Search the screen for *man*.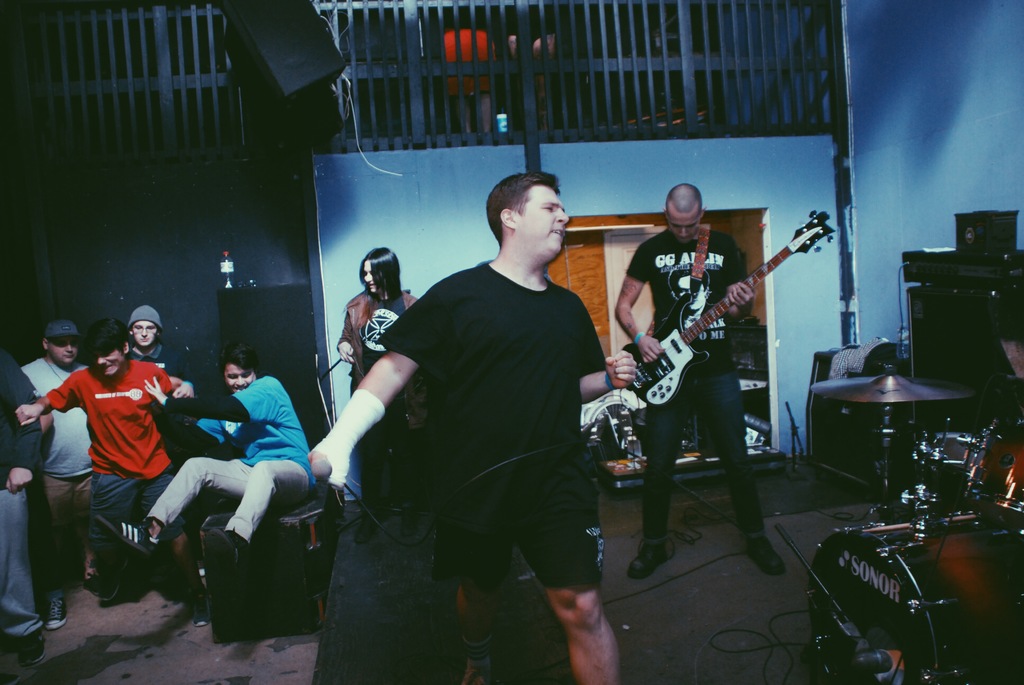
Found at [15,324,95,636].
